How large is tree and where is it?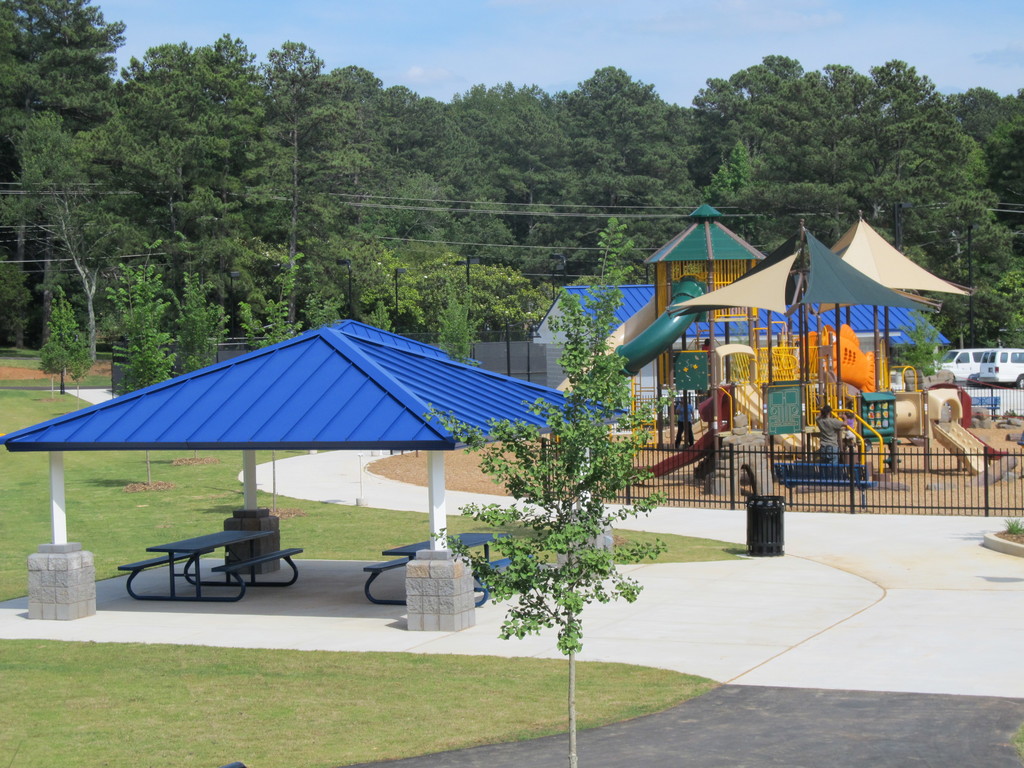
Bounding box: 374:265:568:340.
